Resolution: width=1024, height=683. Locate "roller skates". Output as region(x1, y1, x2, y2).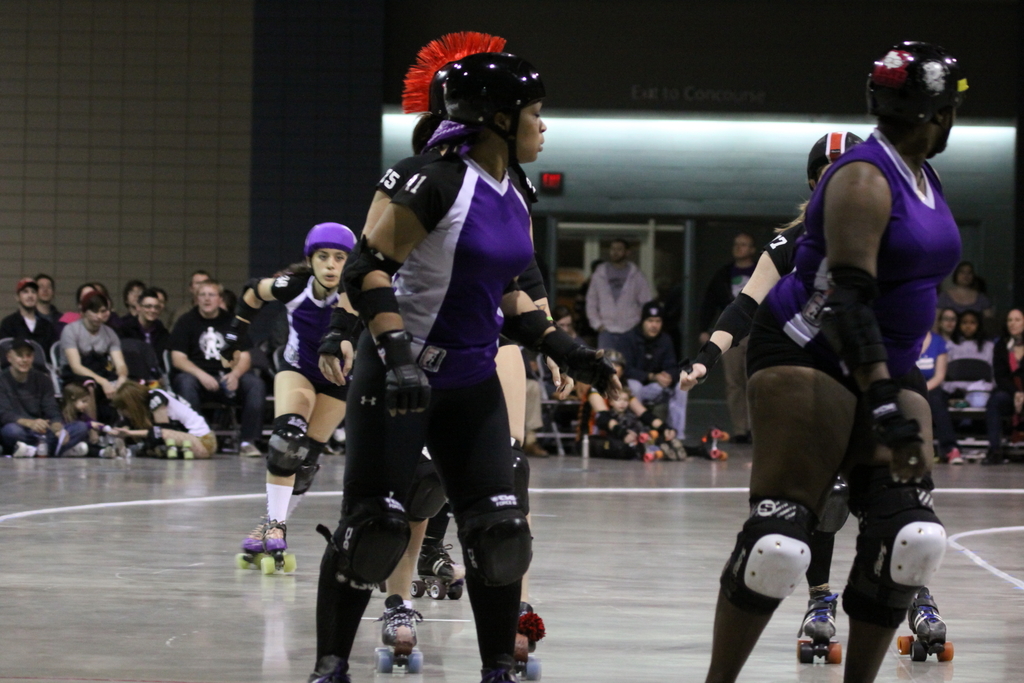
region(795, 586, 842, 667).
